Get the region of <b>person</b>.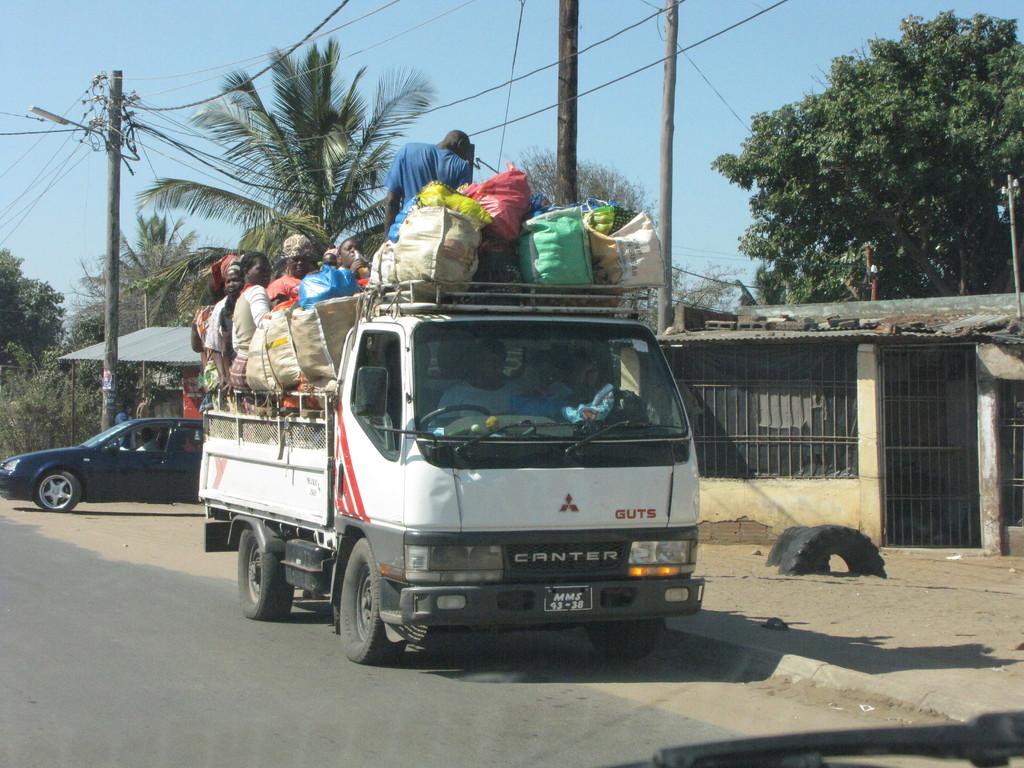
224 250 277 420.
